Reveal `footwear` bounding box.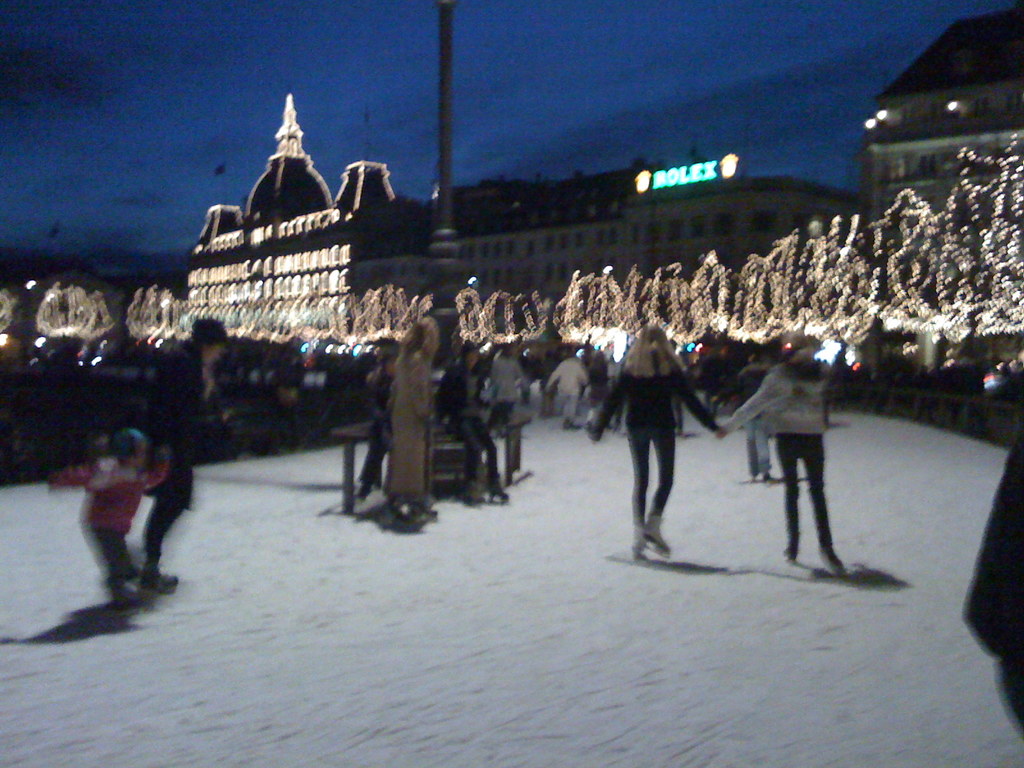
Revealed: {"x1": 640, "y1": 515, "x2": 671, "y2": 556}.
